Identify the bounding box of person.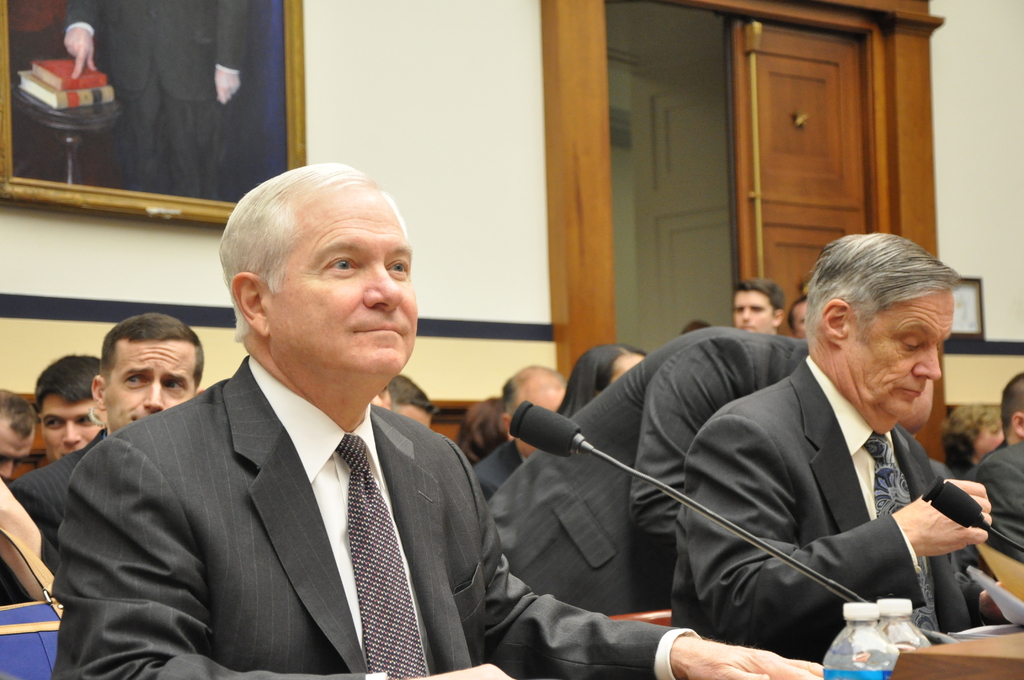
{"left": 663, "top": 231, "right": 1005, "bottom": 664}.
